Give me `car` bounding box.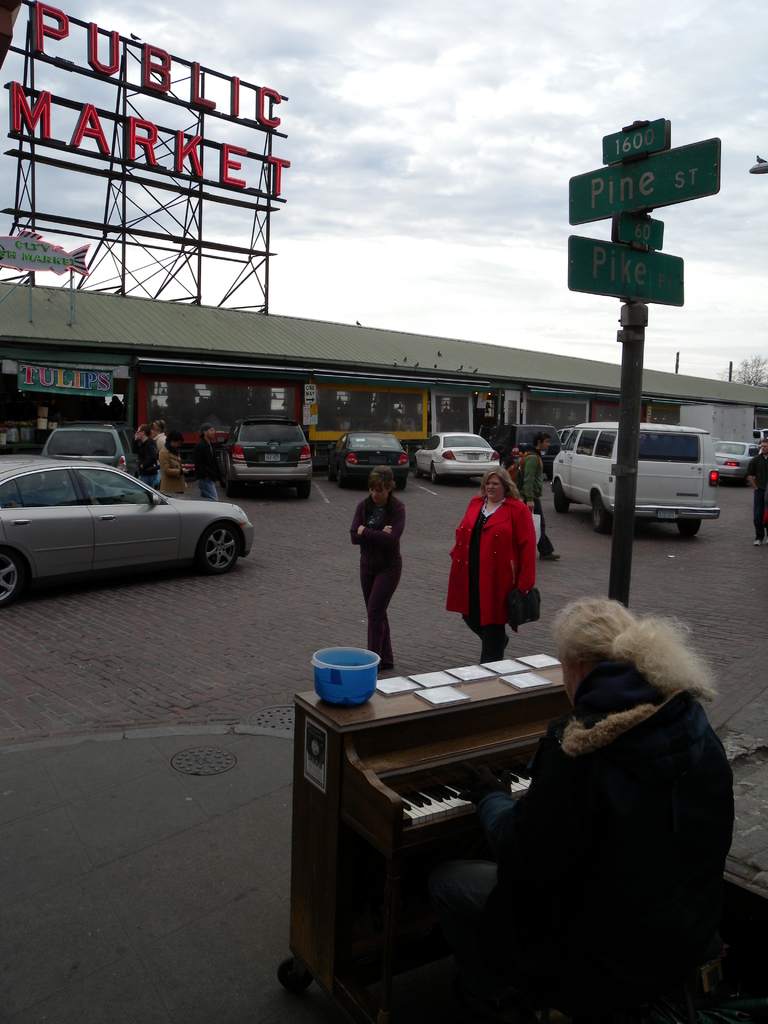
box=[214, 421, 310, 496].
